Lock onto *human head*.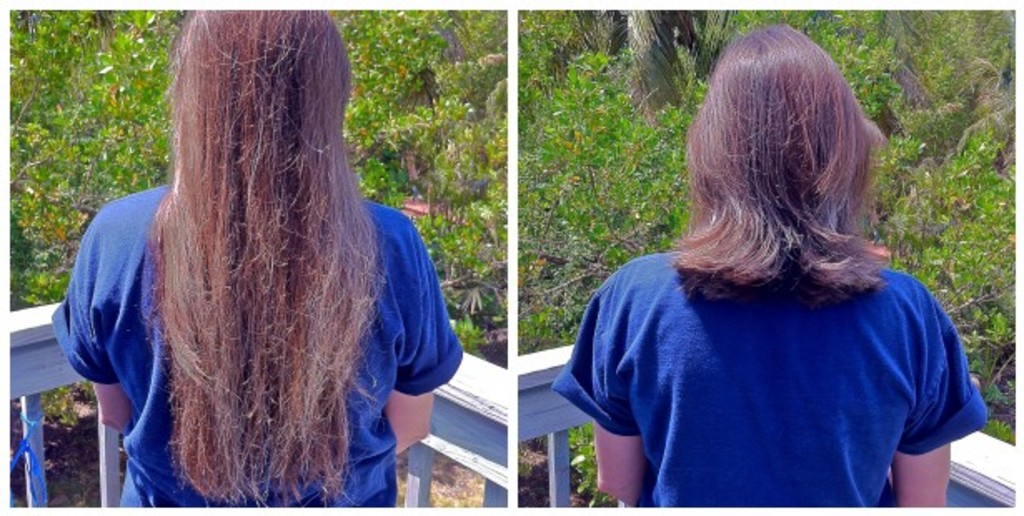
Locked: 152, 0, 378, 496.
